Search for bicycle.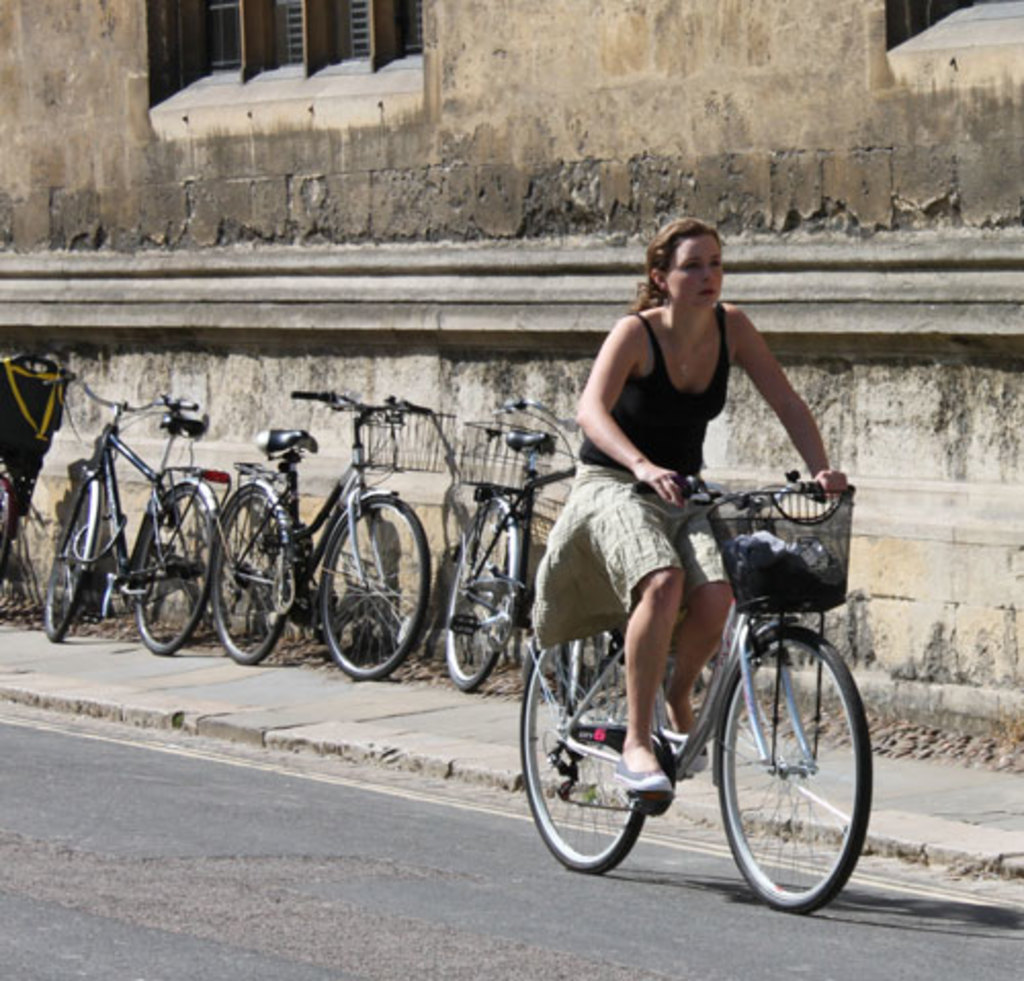
Found at x1=45 y1=369 x2=231 y2=655.
